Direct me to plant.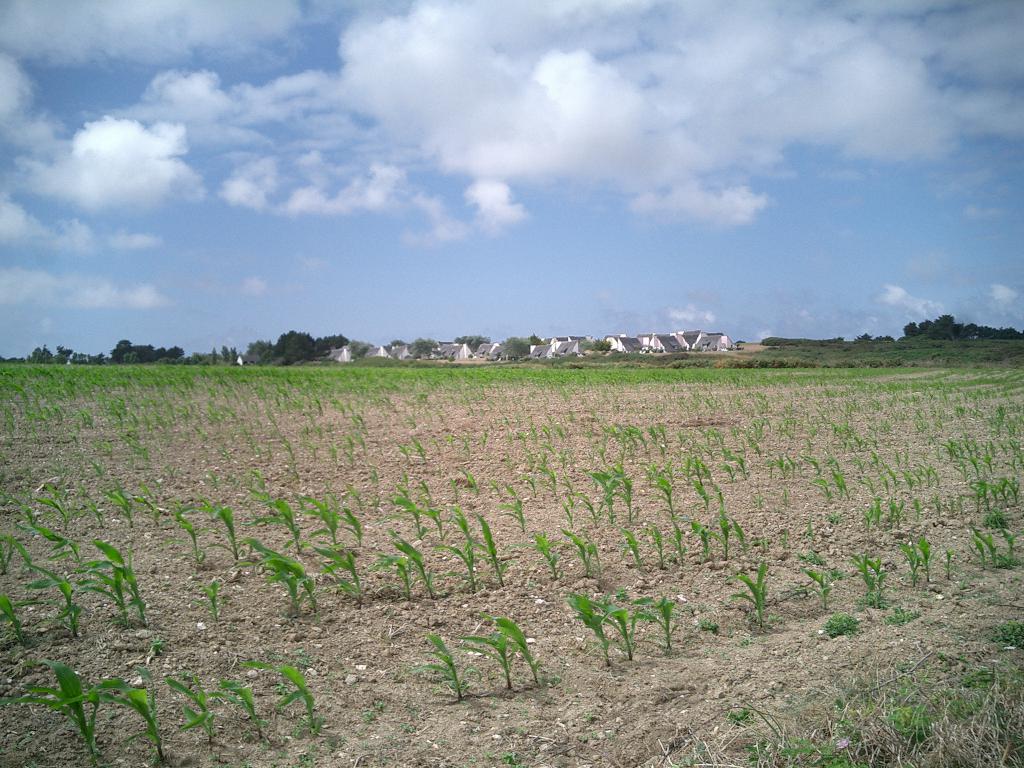
Direction: 489,478,500,497.
